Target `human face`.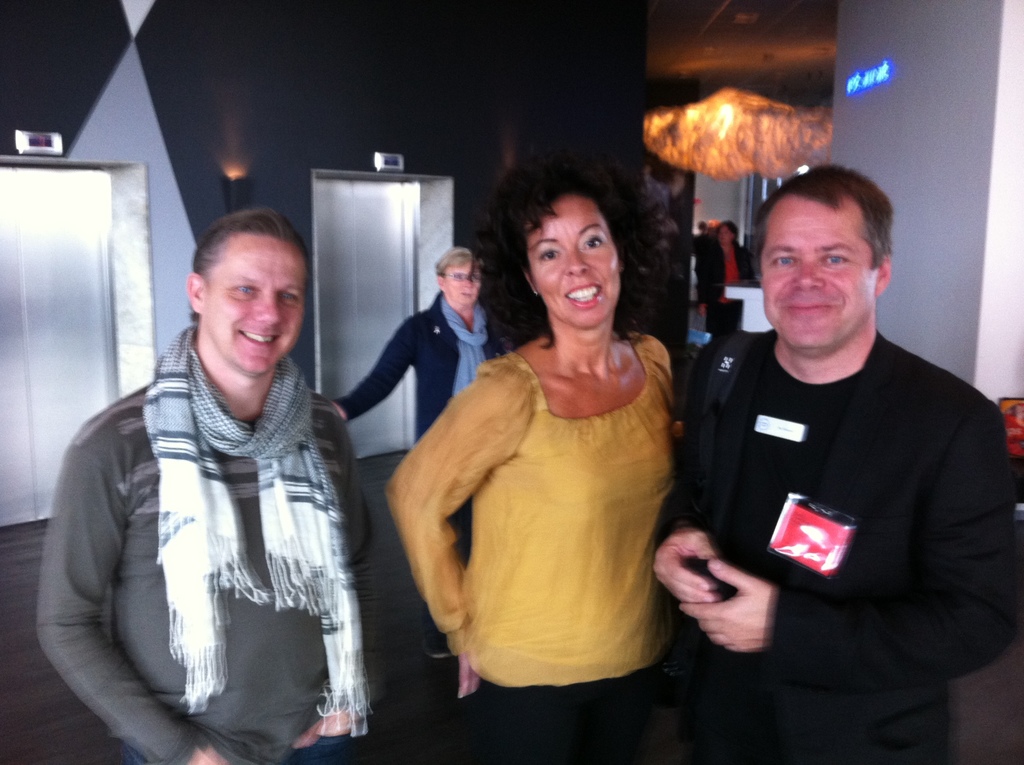
Target region: box=[207, 239, 305, 373].
